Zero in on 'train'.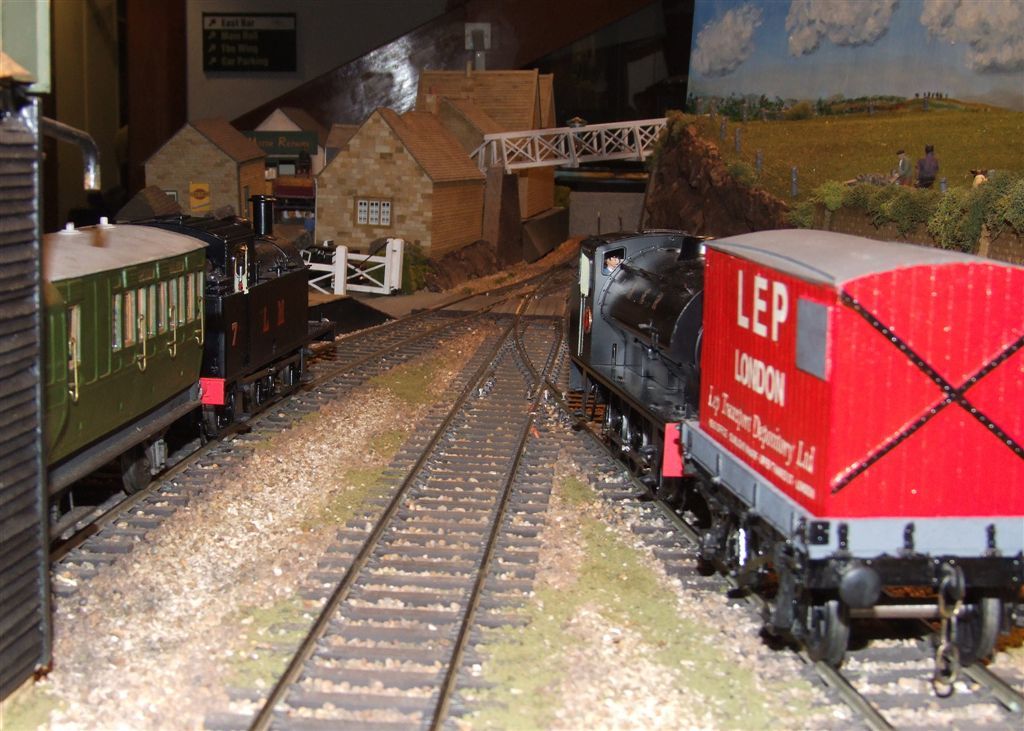
Zeroed in: bbox=[559, 225, 1023, 689].
